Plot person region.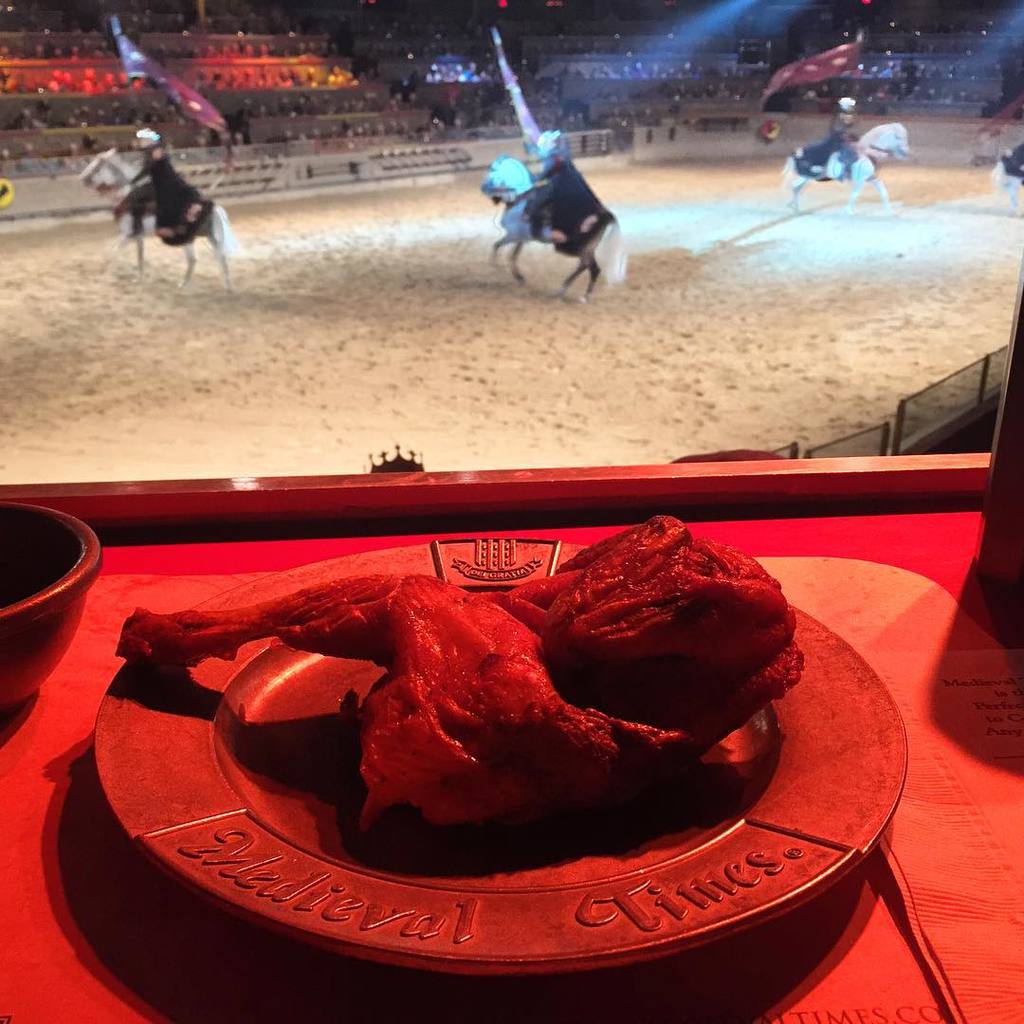
Plotted at box=[521, 122, 599, 253].
